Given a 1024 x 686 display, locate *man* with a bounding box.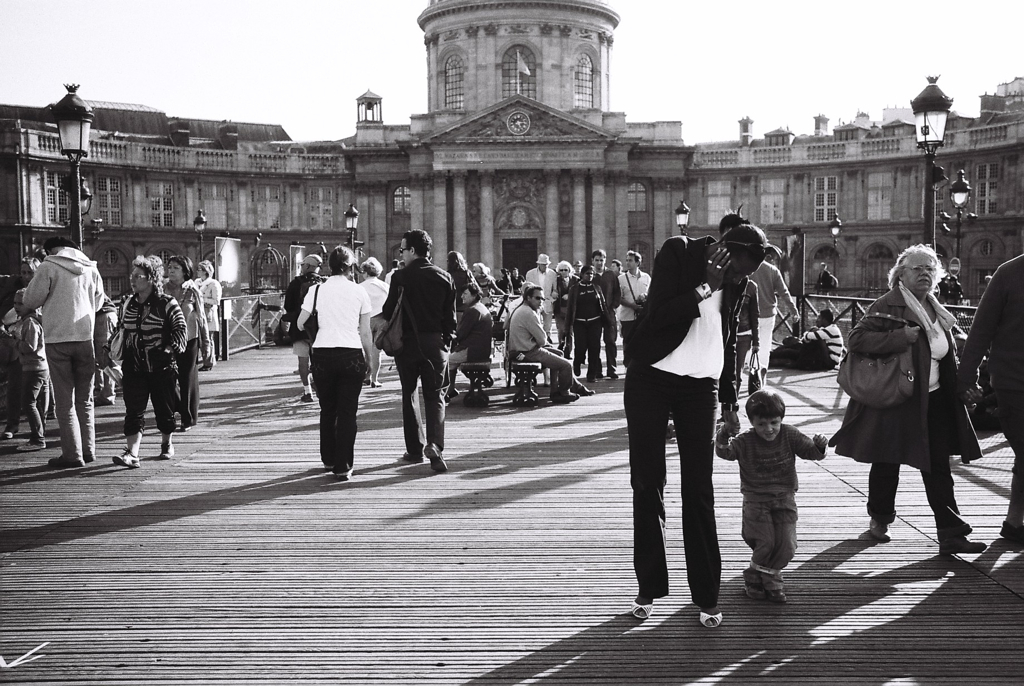
Located: select_region(16, 235, 108, 470).
